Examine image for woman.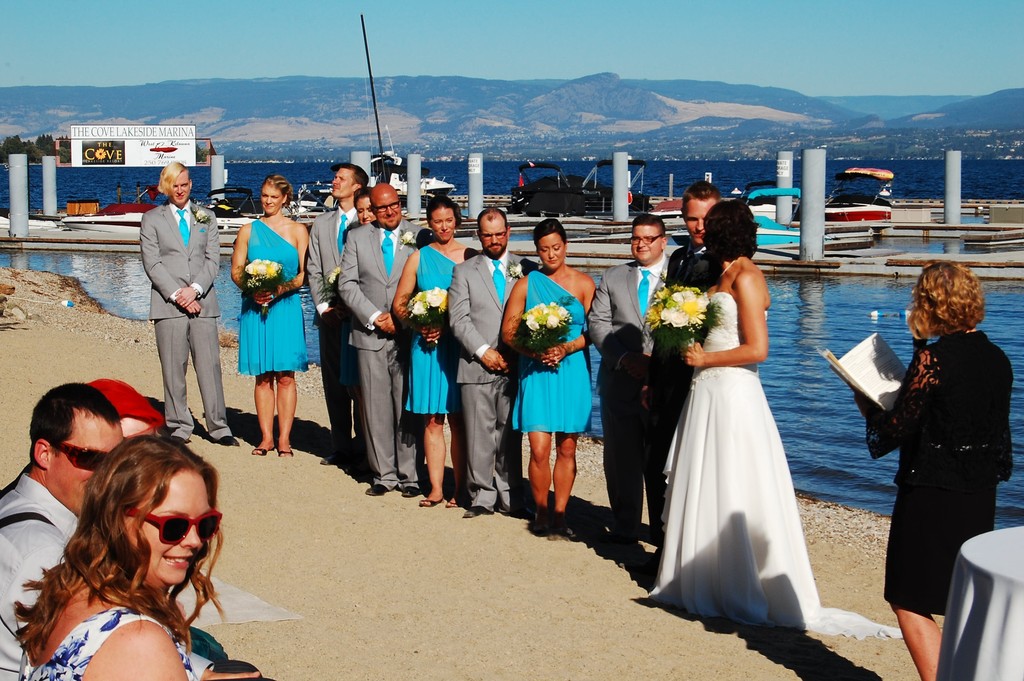
Examination result: box=[500, 216, 596, 541].
